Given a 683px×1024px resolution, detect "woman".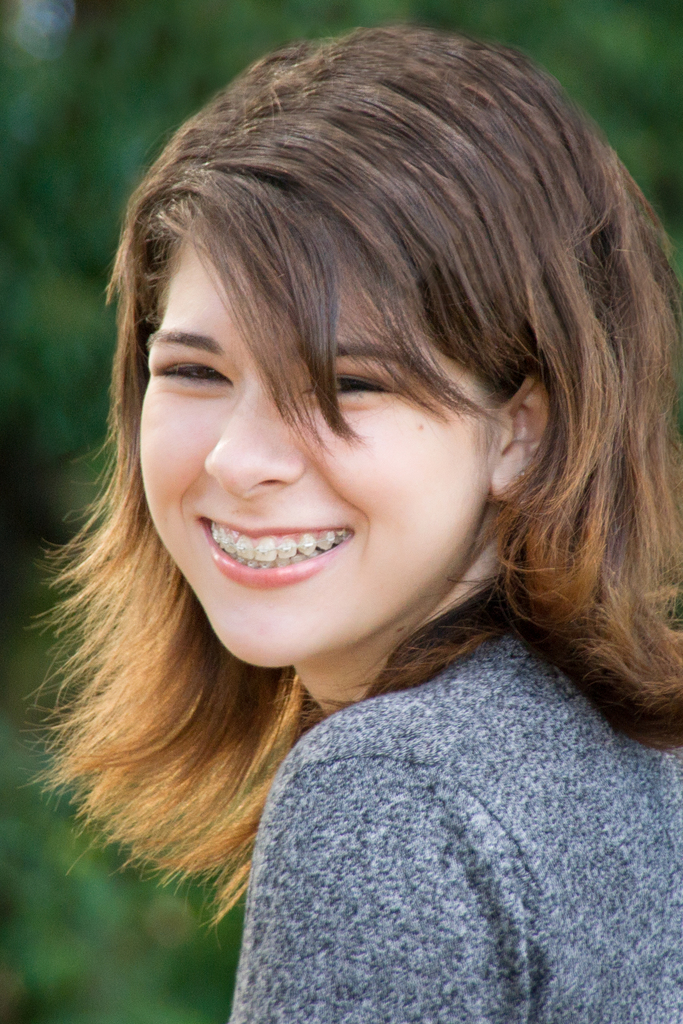
x1=21, y1=47, x2=682, y2=990.
